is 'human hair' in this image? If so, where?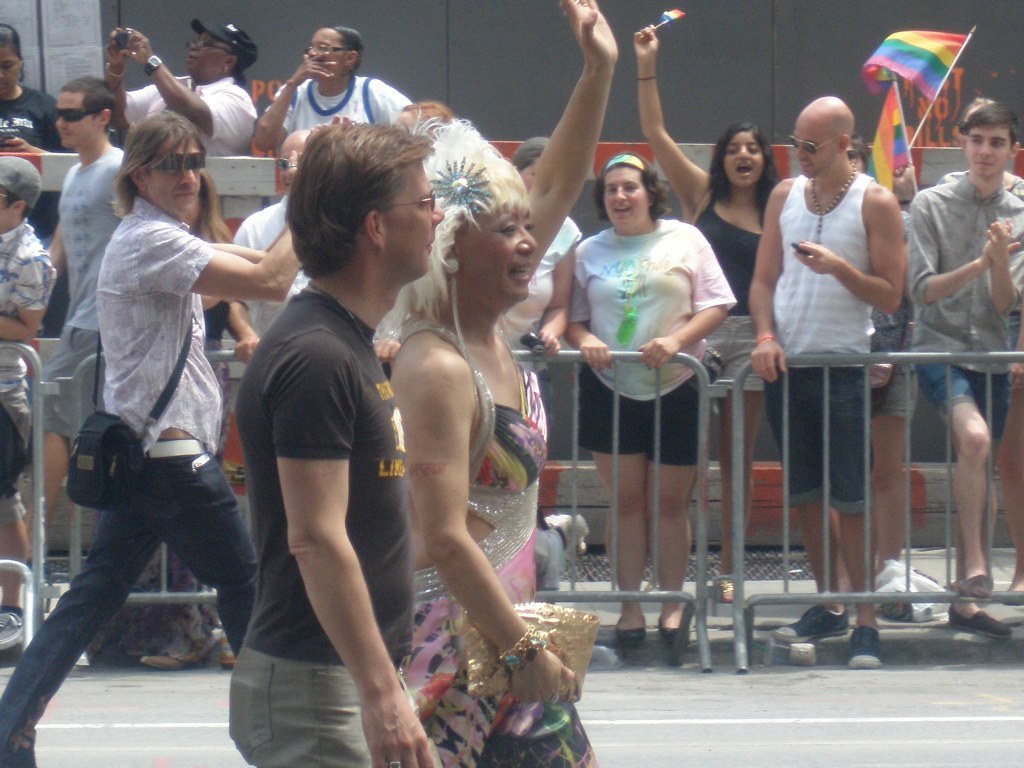
Yes, at bbox(959, 97, 1018, 148).
